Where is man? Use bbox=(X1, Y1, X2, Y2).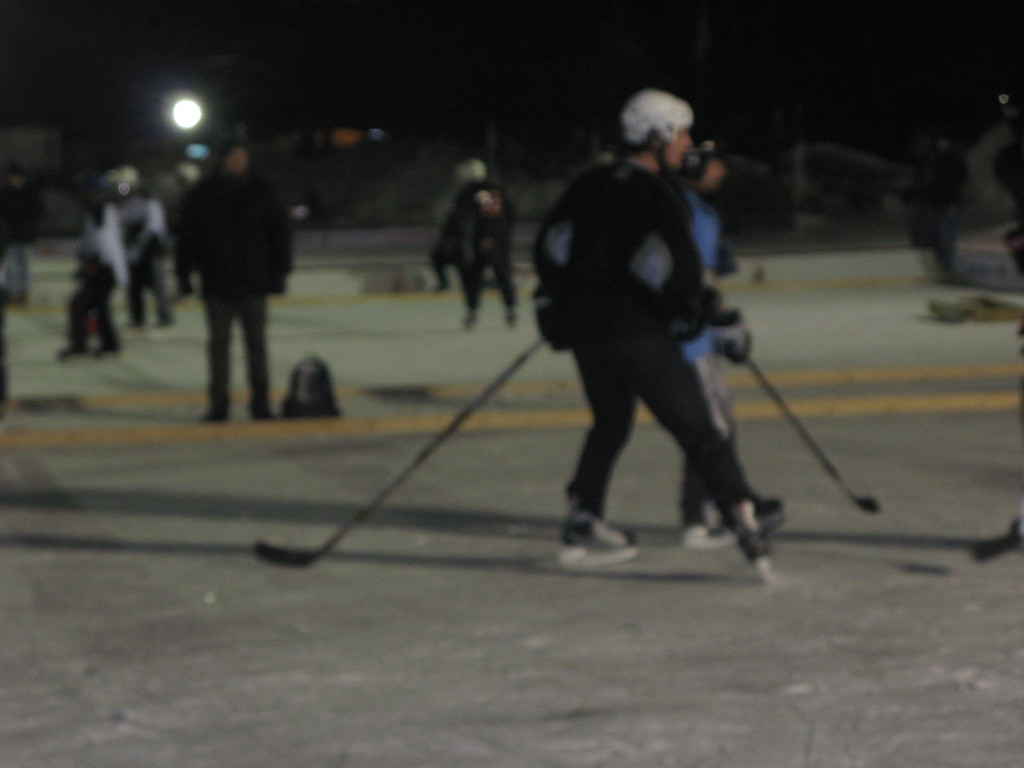
bbox=(173, 135, 294, 413).
